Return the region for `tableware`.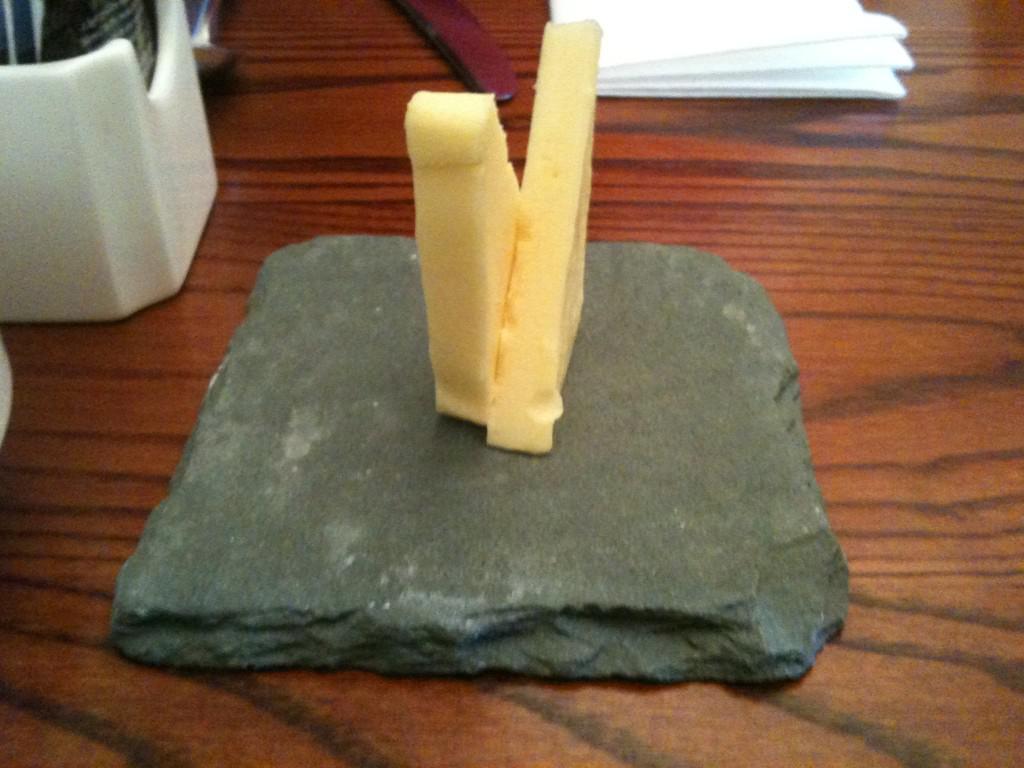
{"left": 1, "top": 0, "right": 219, "bottom": 322}.
